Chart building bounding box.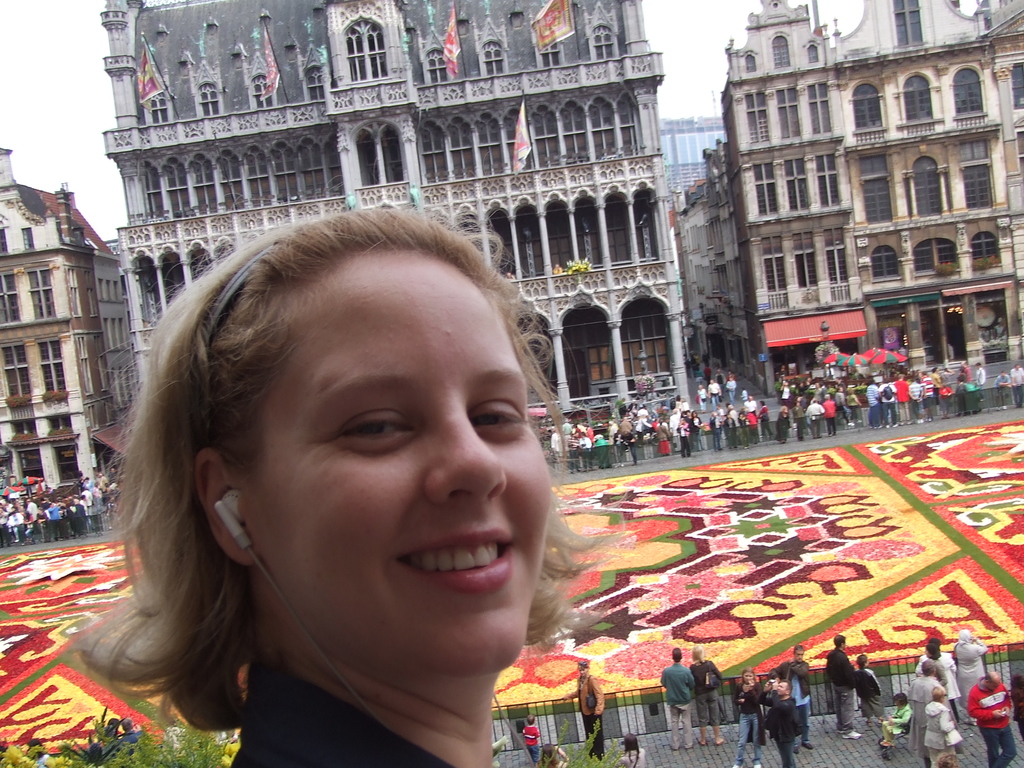
Charted: region(100, 0, 702, 472).
